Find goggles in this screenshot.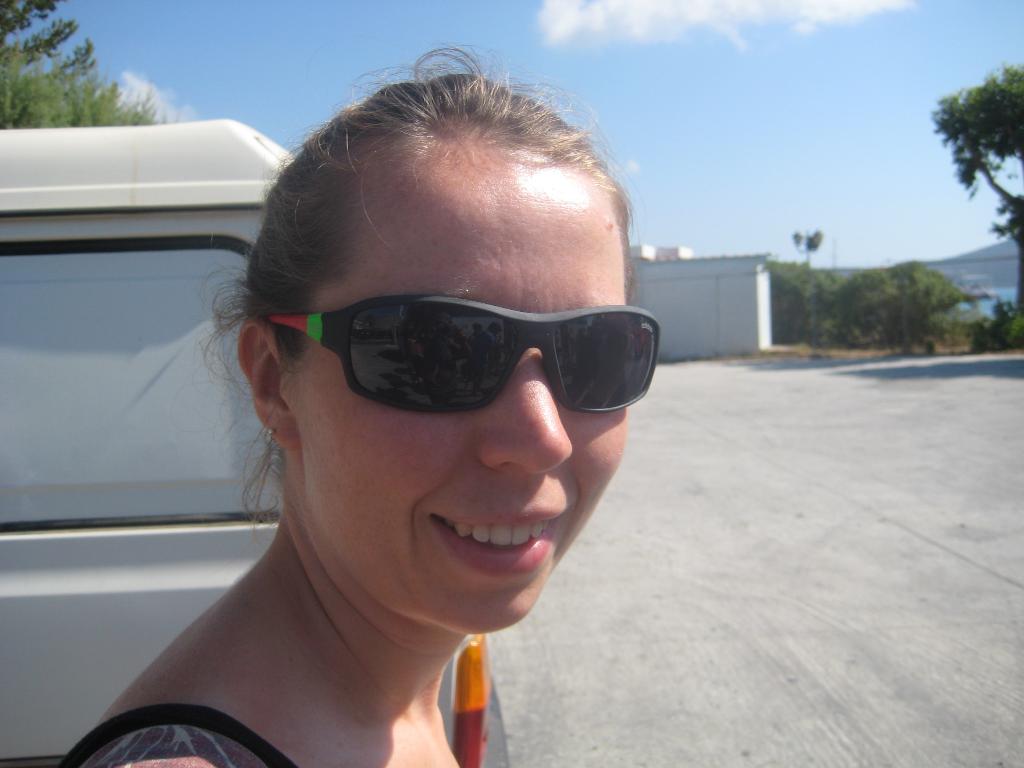
The bounding box for goggles is [275, 295, 662, 413].
